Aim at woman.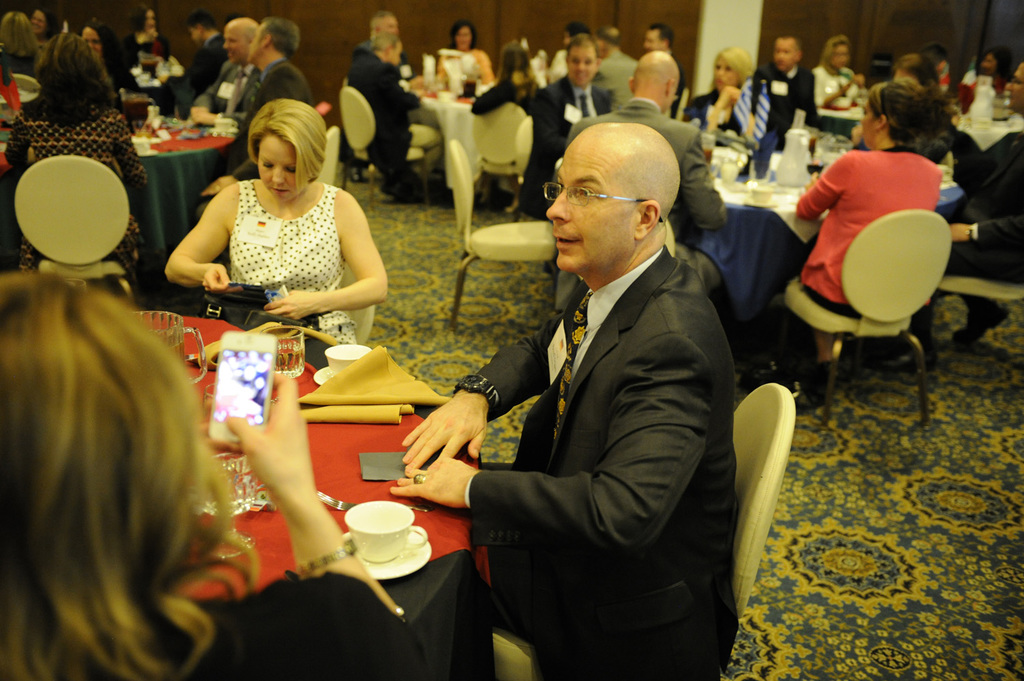
Aimed at x1=170, y1=85, x2=385, y2=363.
